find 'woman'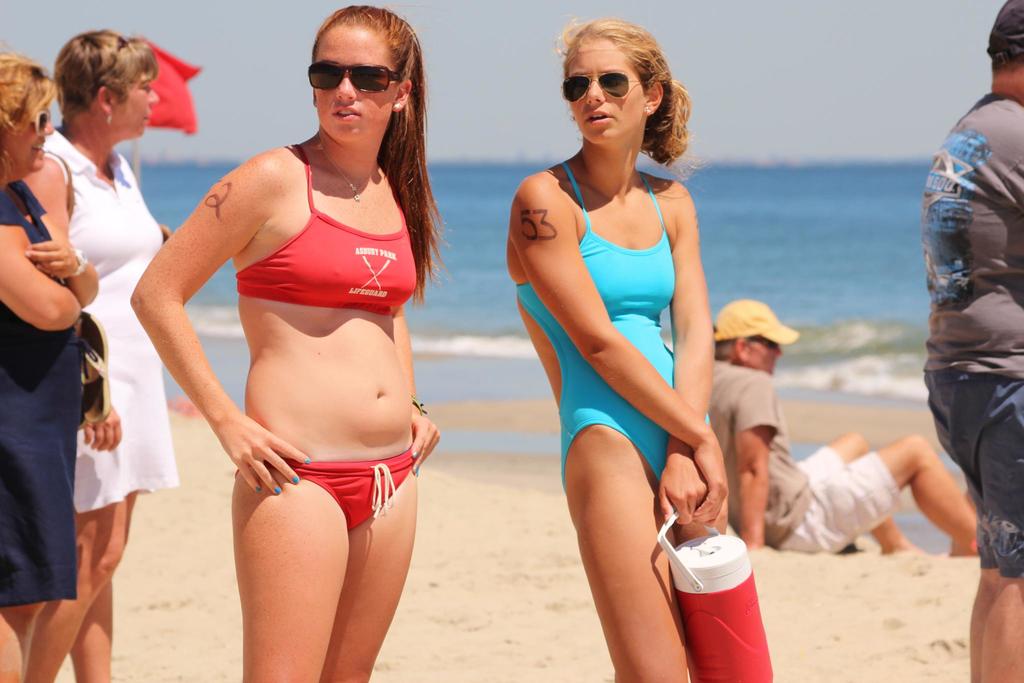
Rect(0, 51, 100, 682)
